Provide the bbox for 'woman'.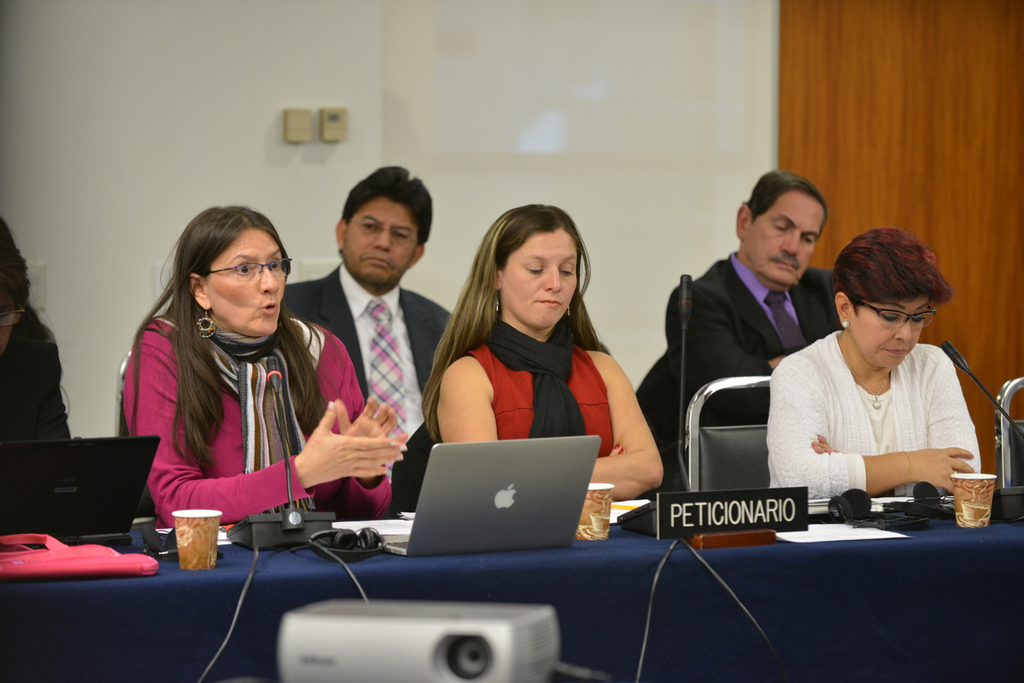
BBox(418, 200, 645, 491).
